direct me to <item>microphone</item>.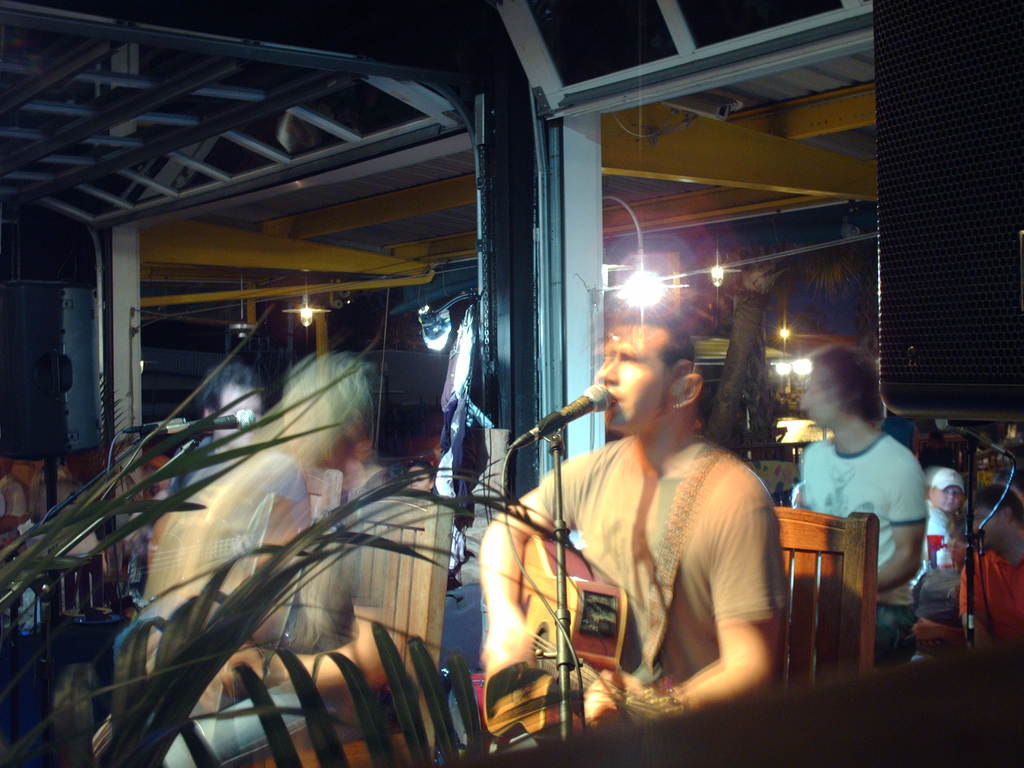
Direction: (533, 382, 618, 445).
